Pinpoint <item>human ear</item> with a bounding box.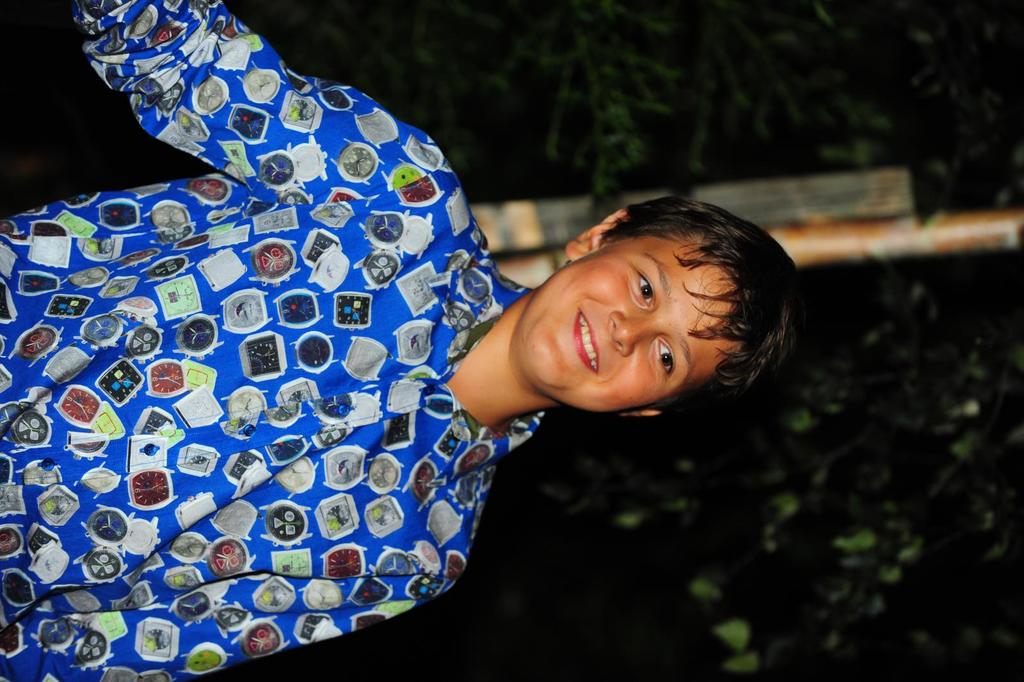
select_region(618, 409, 666, 419).
